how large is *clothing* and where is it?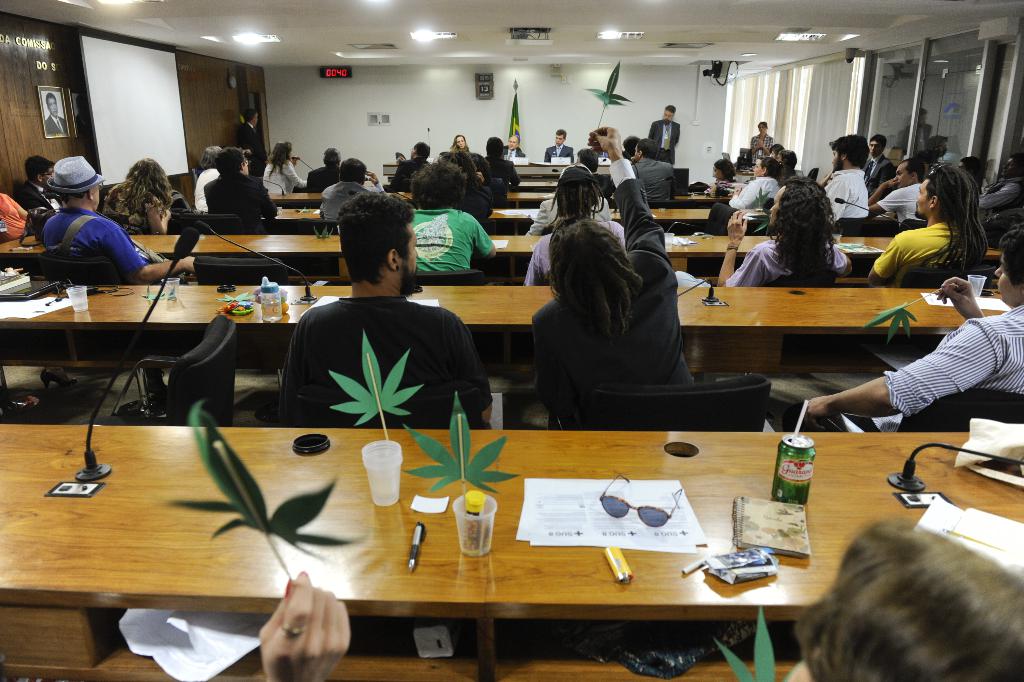
Bounding box: crop(16, 179, 60, 225).
